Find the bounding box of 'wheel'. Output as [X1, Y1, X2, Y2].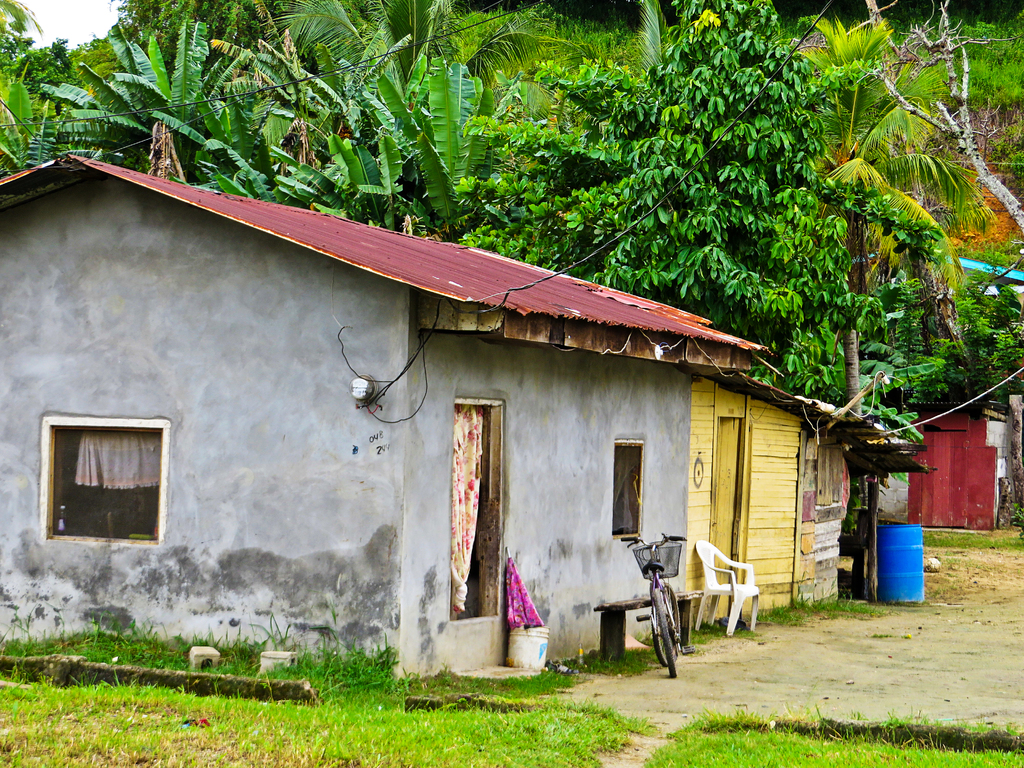
[655, 585, 677, 678].
